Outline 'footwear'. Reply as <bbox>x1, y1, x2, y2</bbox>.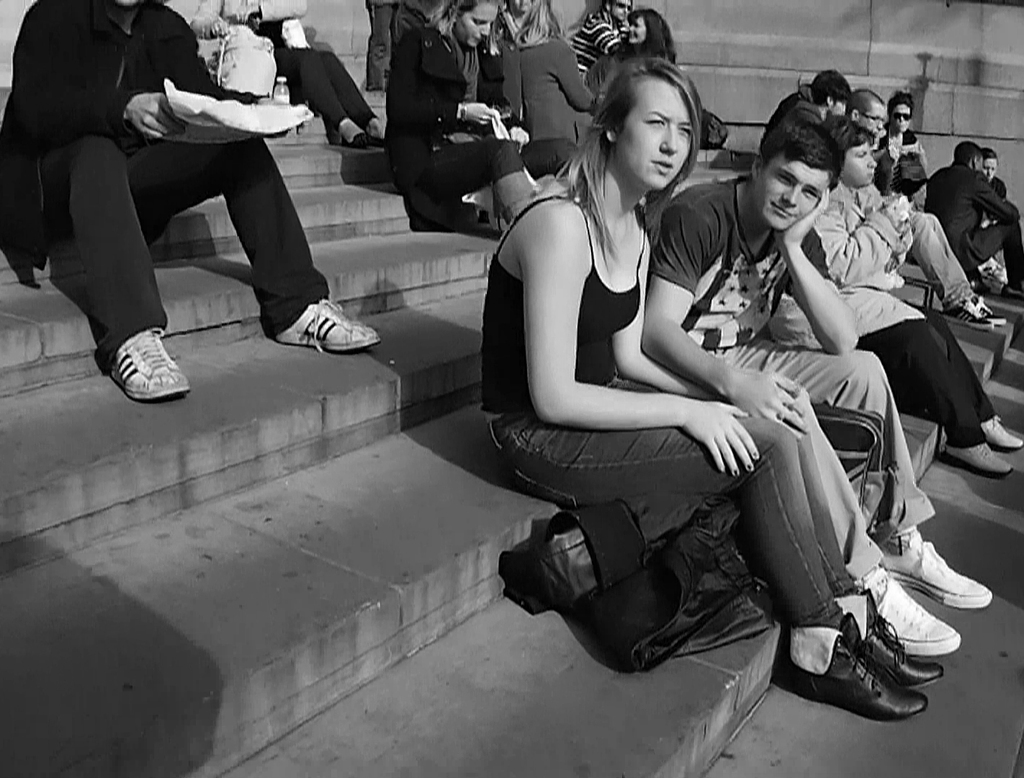
<bbox>939, 442, 1014, 484</bbox>.
